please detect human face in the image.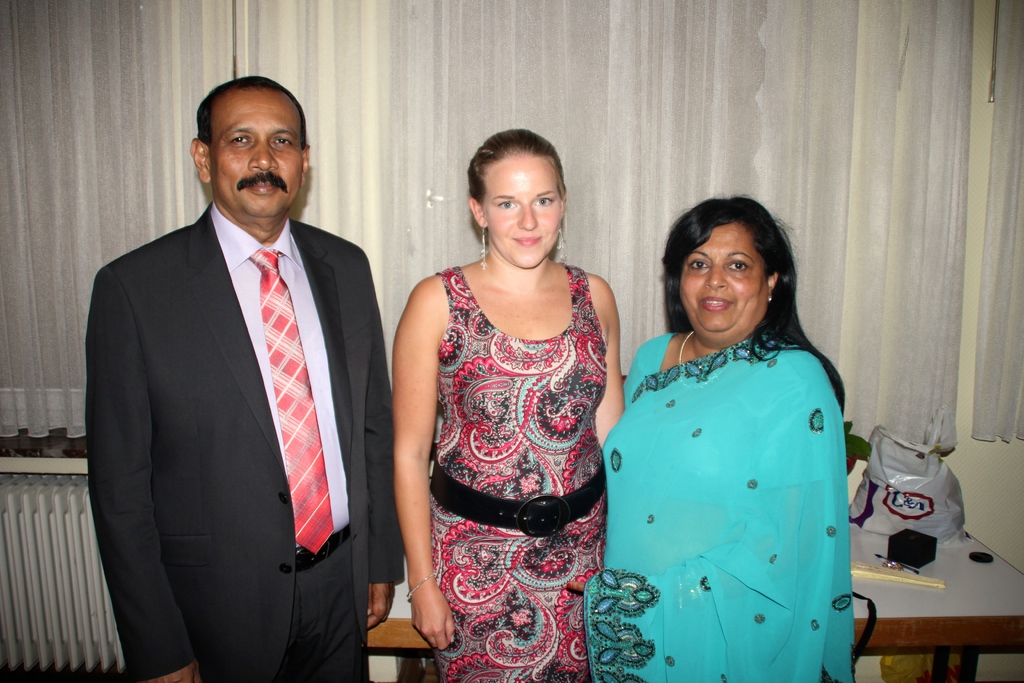
rect(209, 94, 303, 218).
